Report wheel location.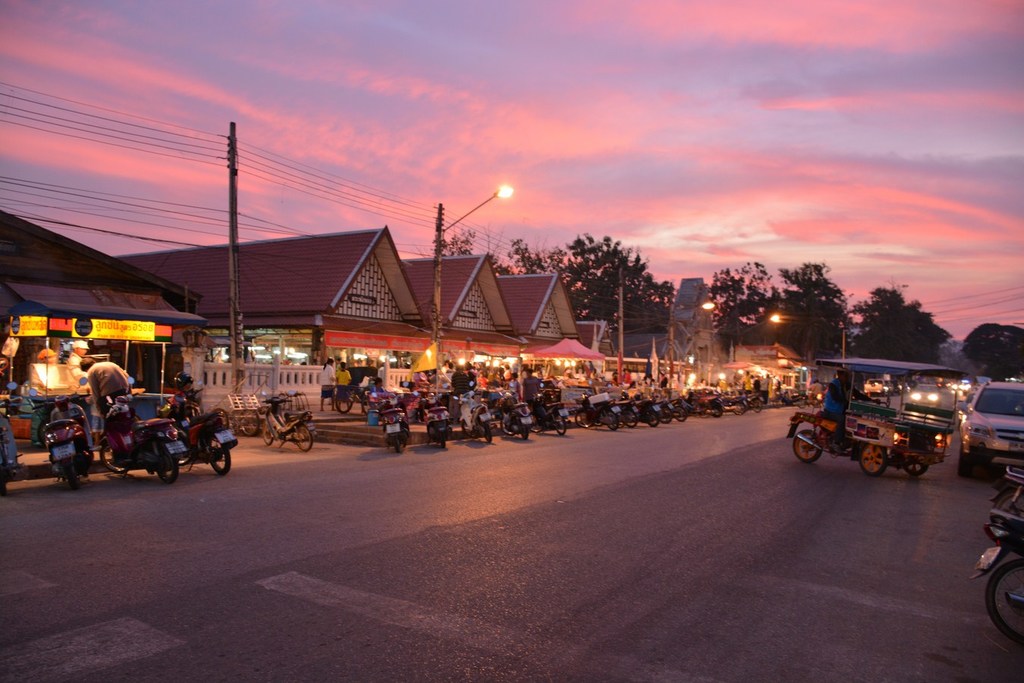
Report: rect(482, 423, 491, 441).
